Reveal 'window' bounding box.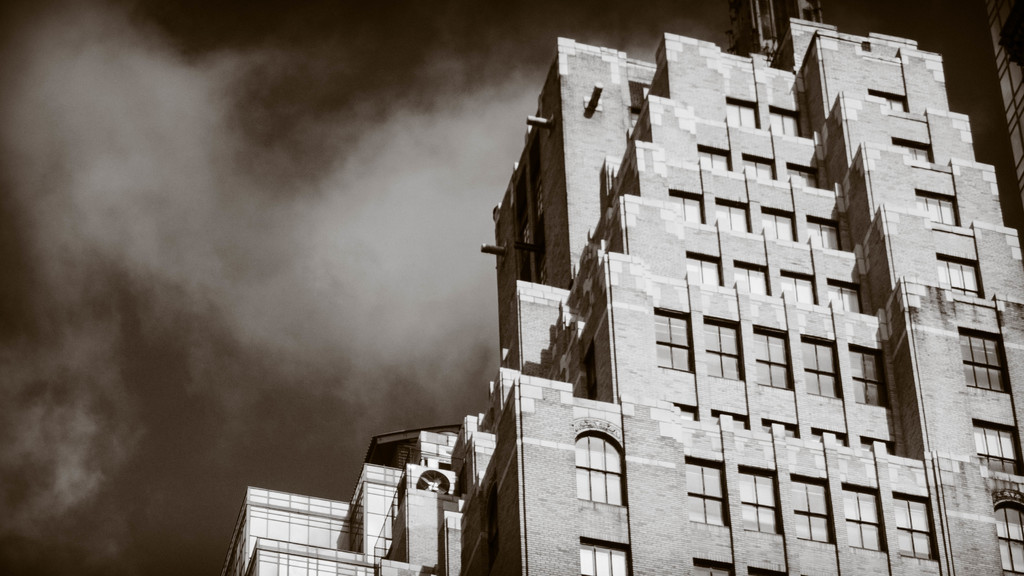
Revealed: bbox=[913, 191, 959, 228].
